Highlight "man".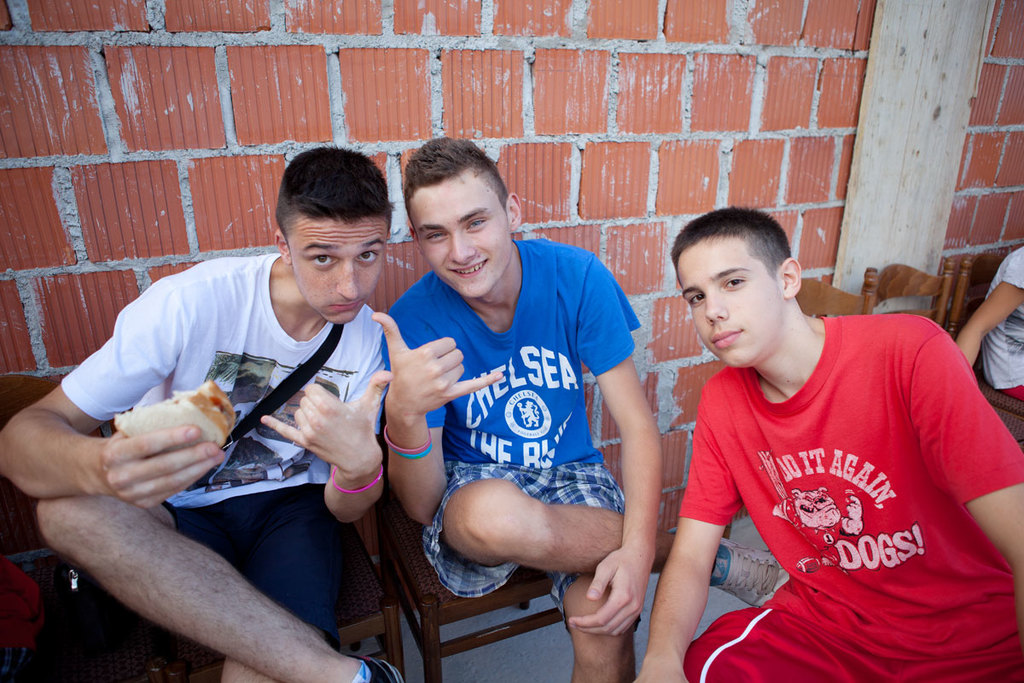
Highlighted region: detection(954, 245, 1023, 402).
